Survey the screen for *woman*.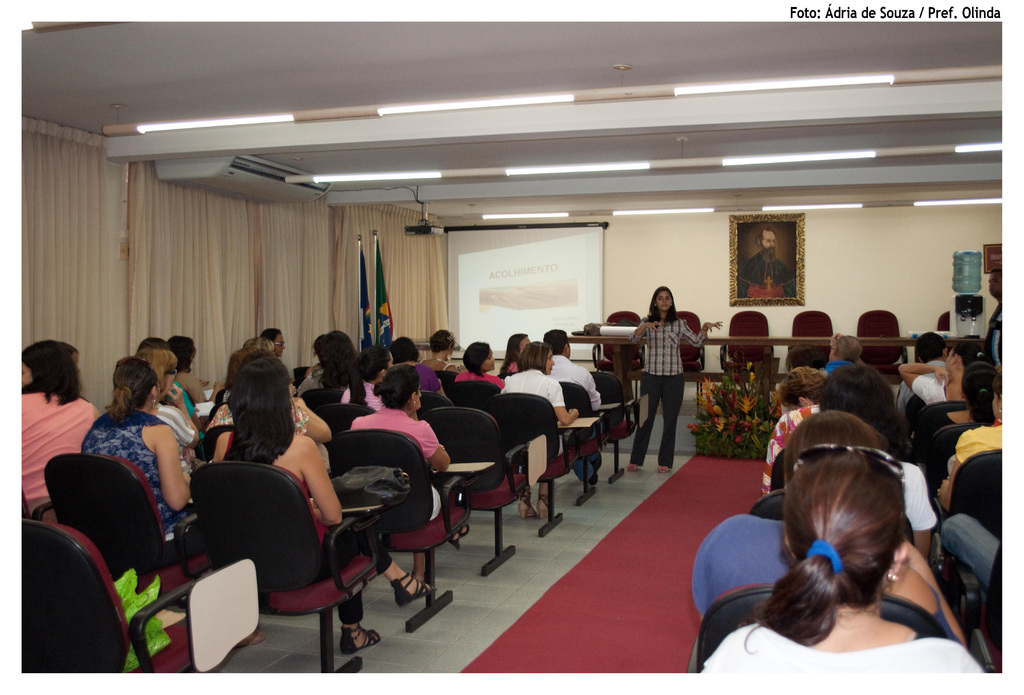
Survey found: BBox(901, 340, 987, 430).
